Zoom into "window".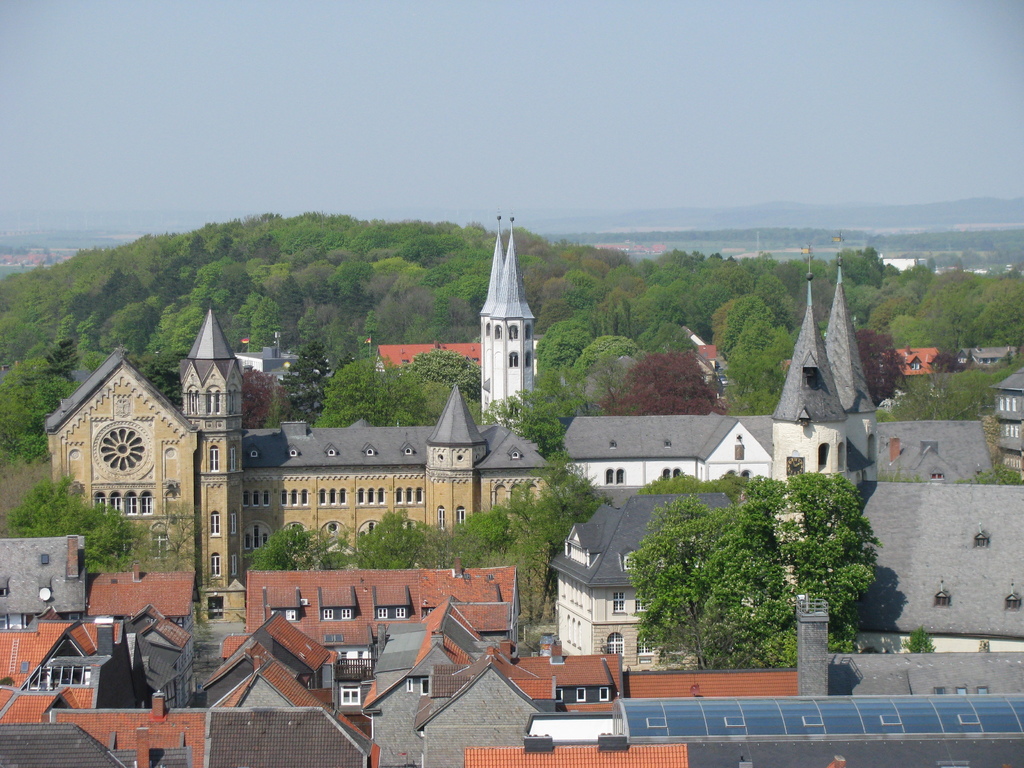
Zoom target: pyautogui.locateOnScreen(109, 490, 123, 516).
